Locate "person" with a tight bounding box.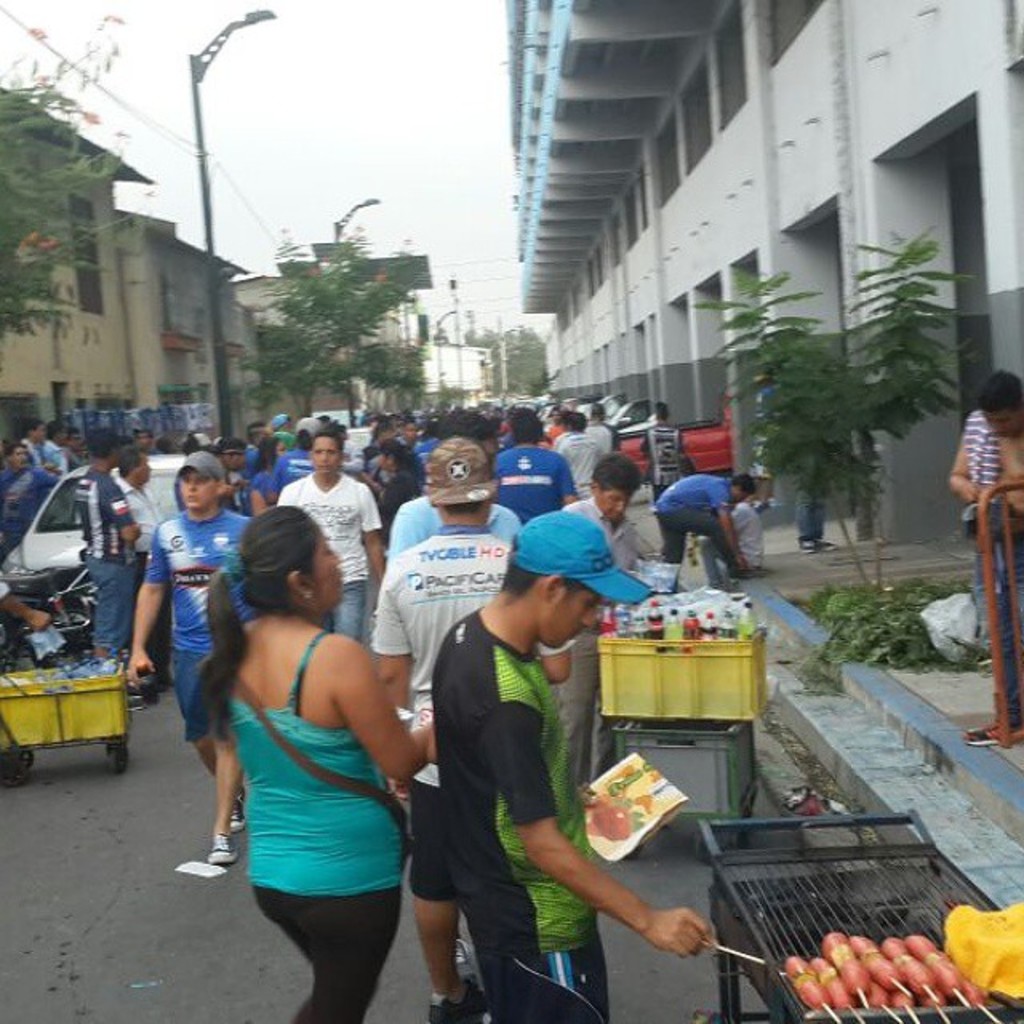
[0,435,59,565].
